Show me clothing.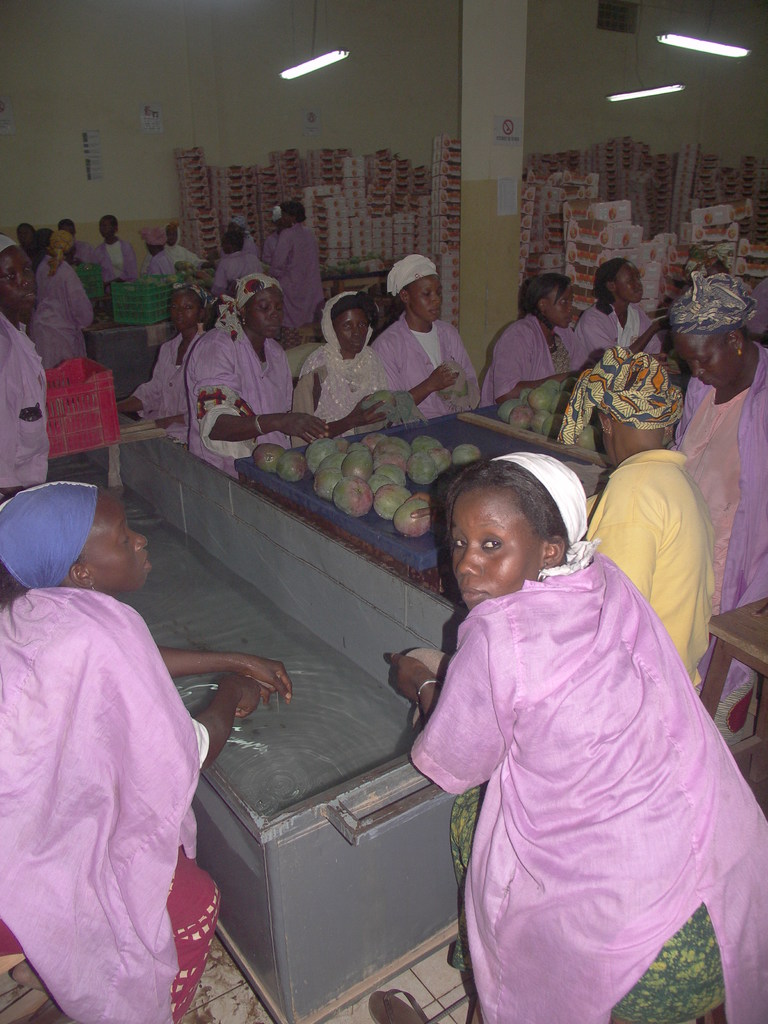
clothing is here: locate(470, 299, 604, 402).
